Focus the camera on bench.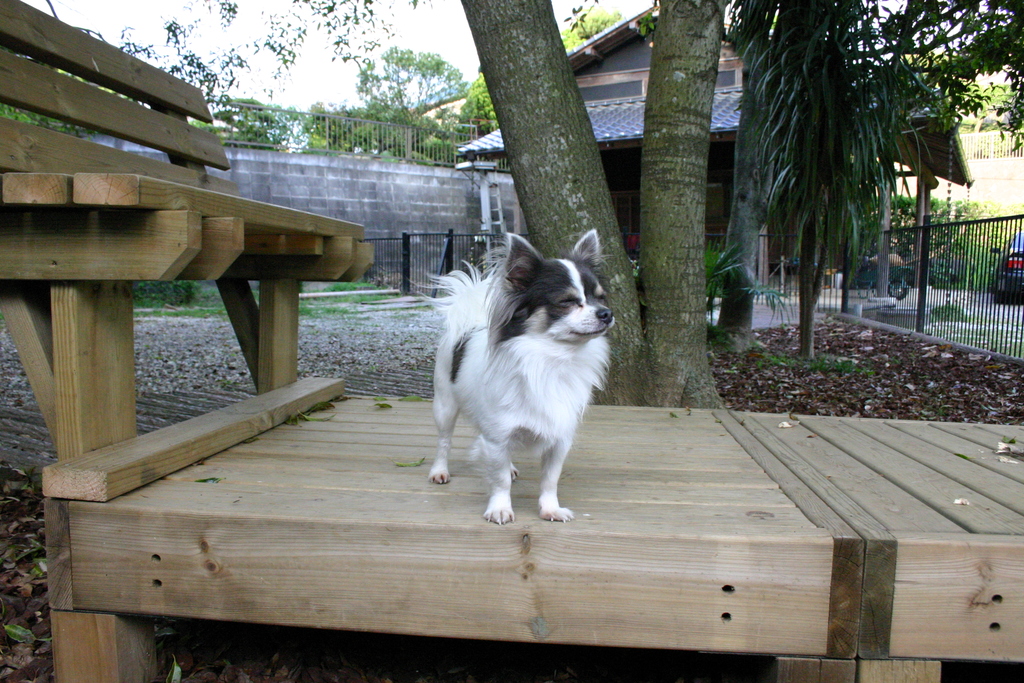
Focus region: select_region(0, 0, 375, 459).
